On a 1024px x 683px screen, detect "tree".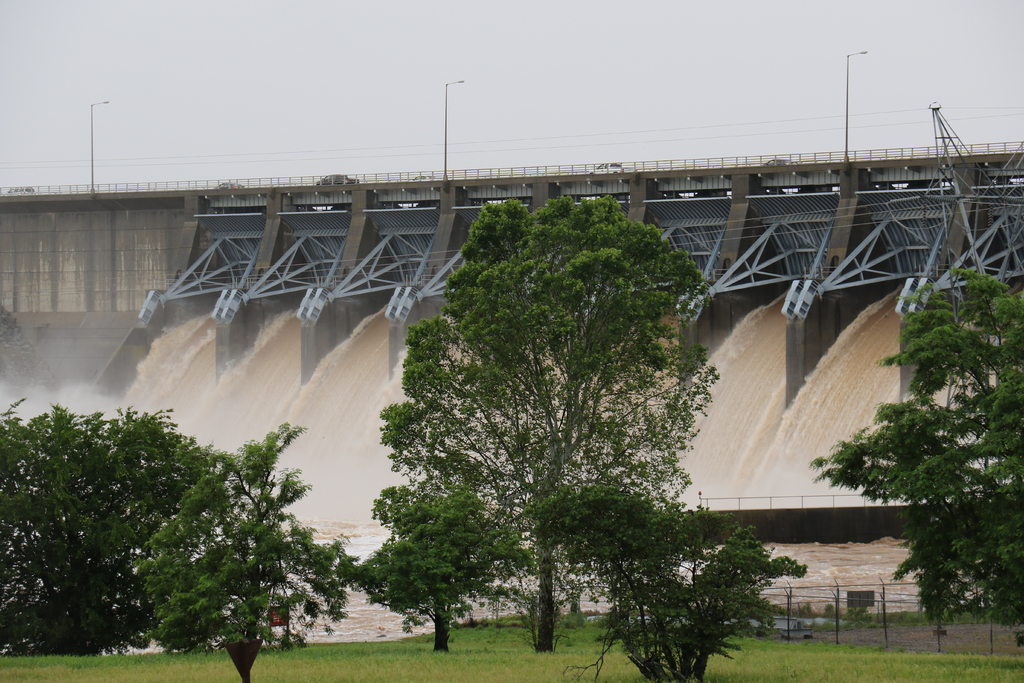
BBox(820, 268, 1023, 652).
